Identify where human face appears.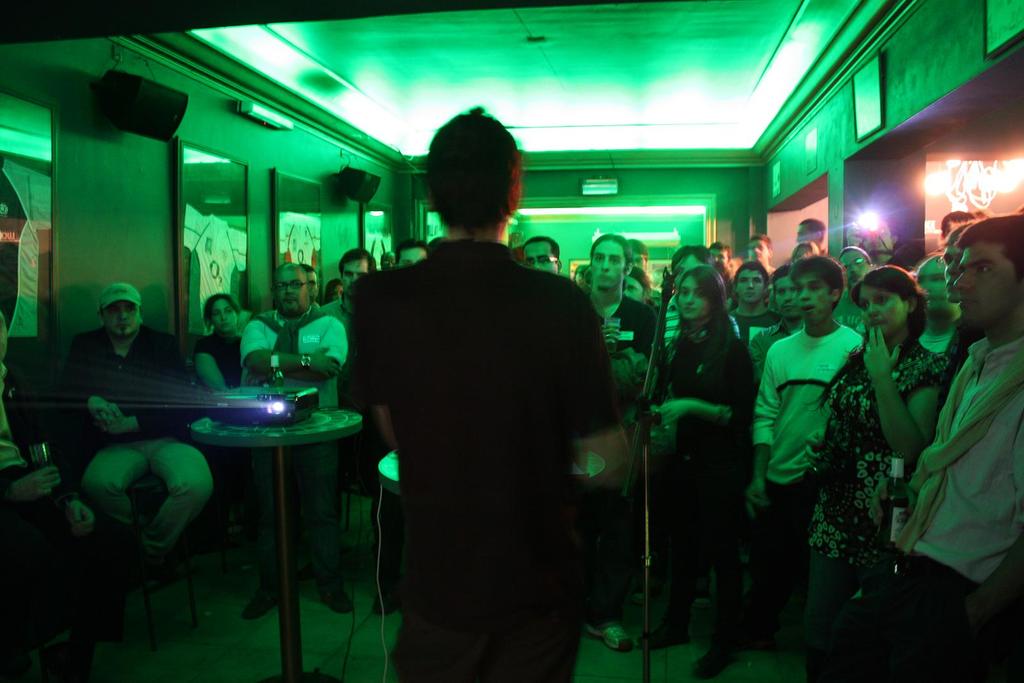
Appears at <region>398, 247, 433, 271</region>.
